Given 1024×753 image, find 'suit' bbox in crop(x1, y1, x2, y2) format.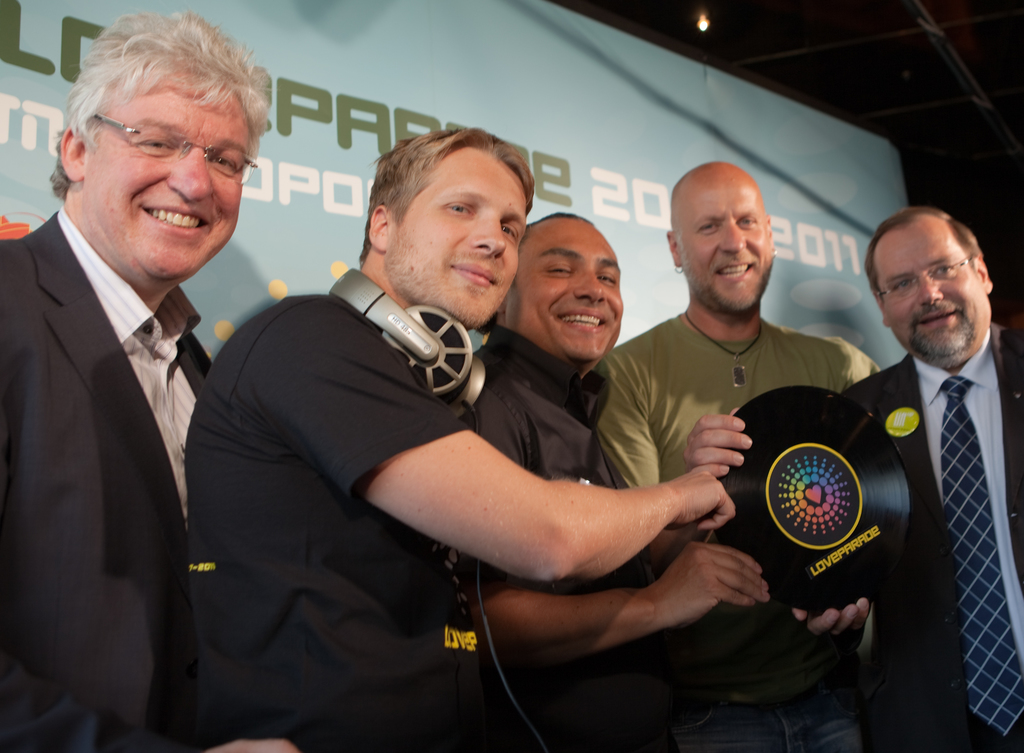
crop(0, 200, 212, 752).
